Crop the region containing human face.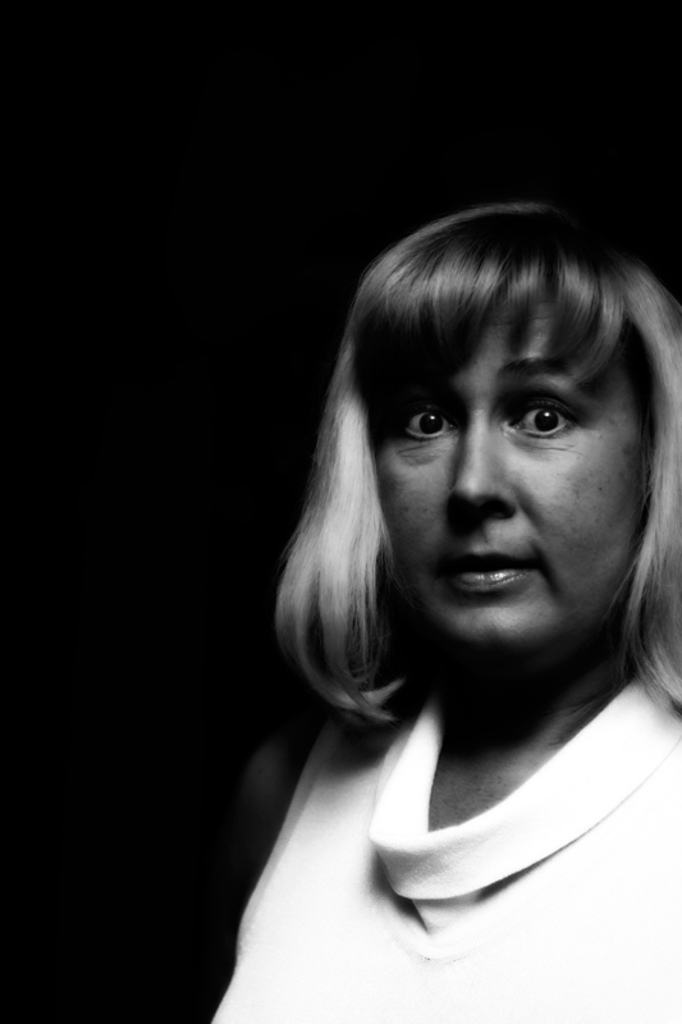
Crop region: select_region(358, 298, 649, 668).
